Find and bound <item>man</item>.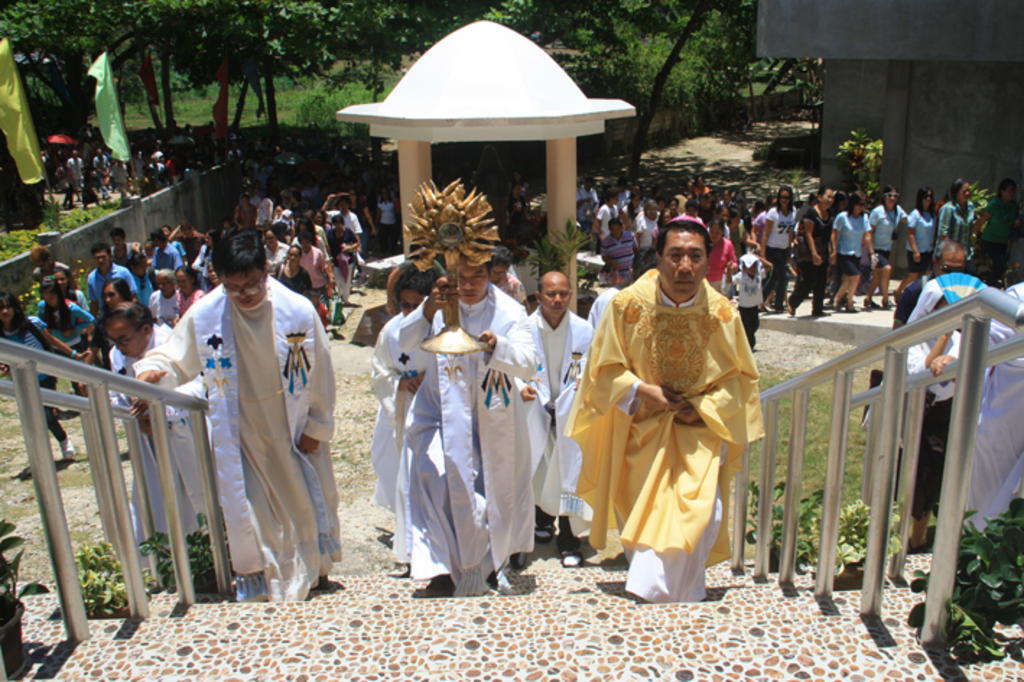
Bound: locate(100, 301, 168, 568).
